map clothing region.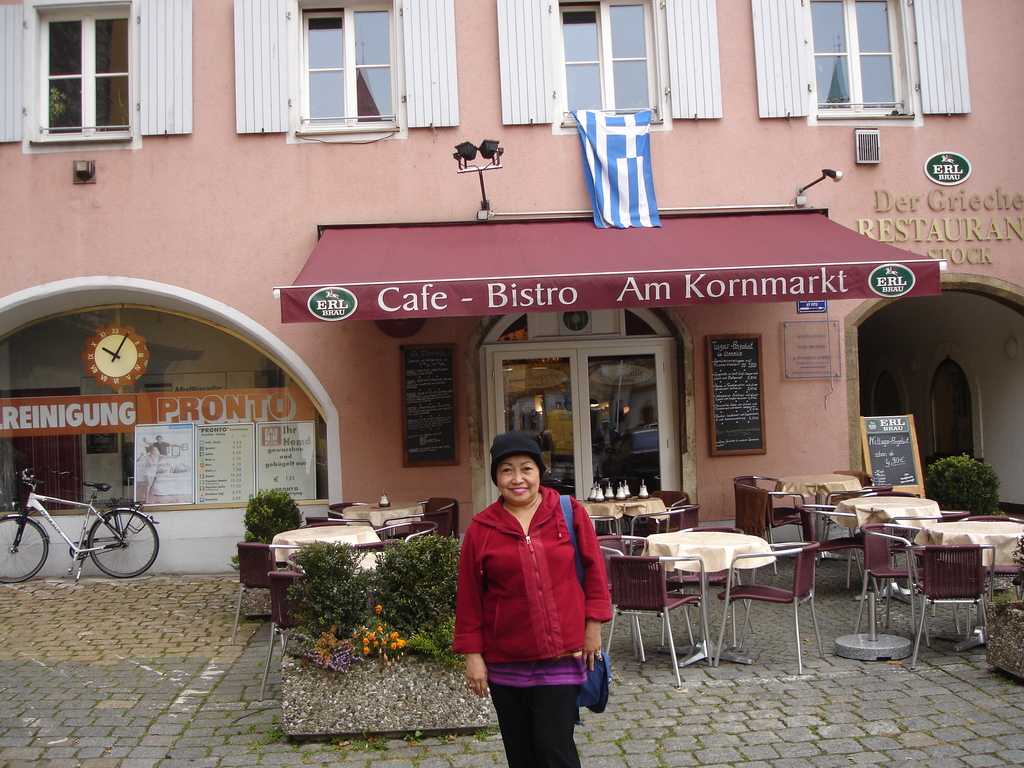
Mapped to bbox(458, 468, 616, 743).
